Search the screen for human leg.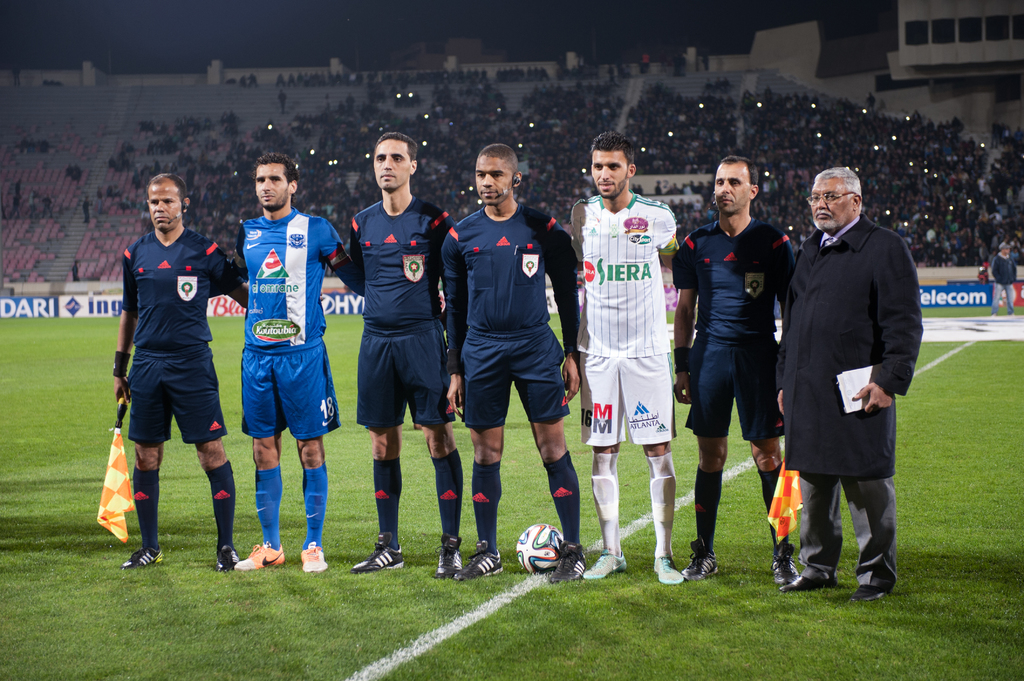
Found at 612:351:688:587.
